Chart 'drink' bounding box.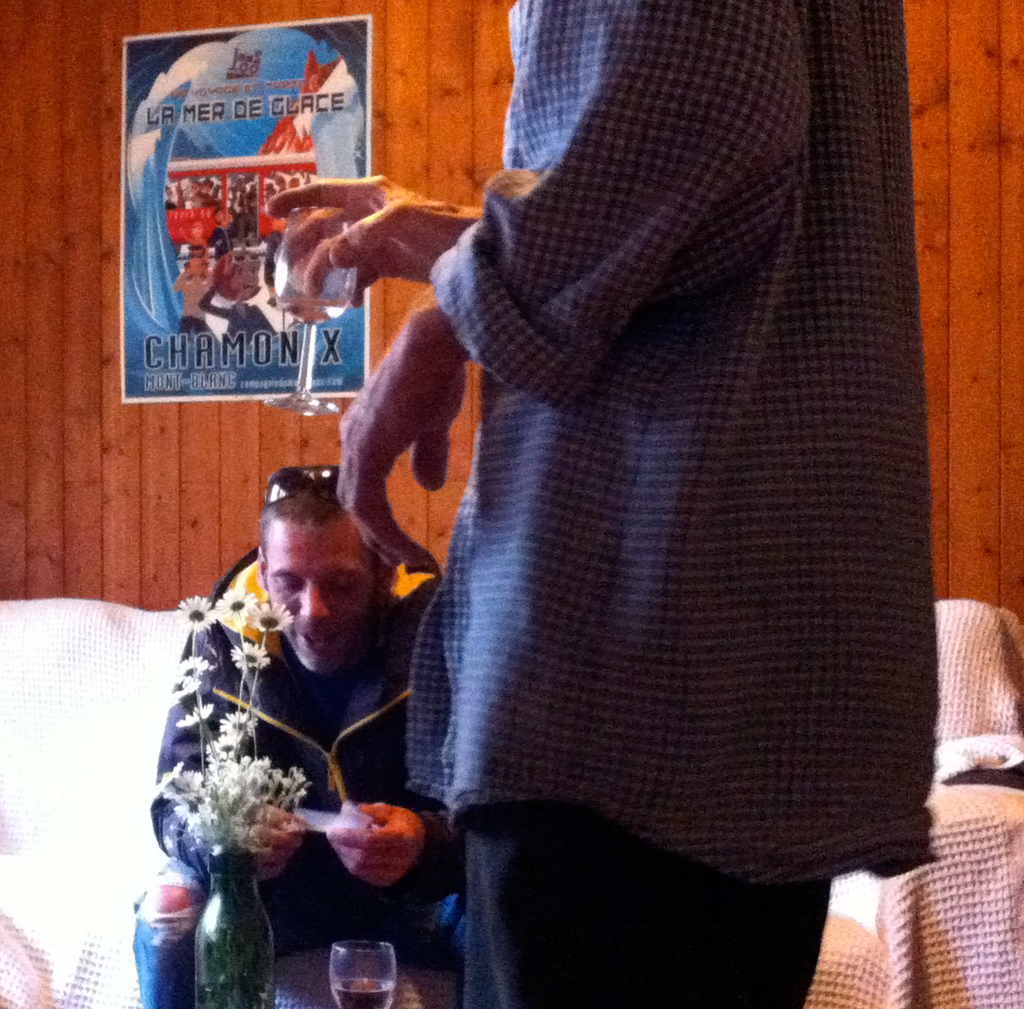
Charted: left=329, top=977, right=395, bottom=1008.
